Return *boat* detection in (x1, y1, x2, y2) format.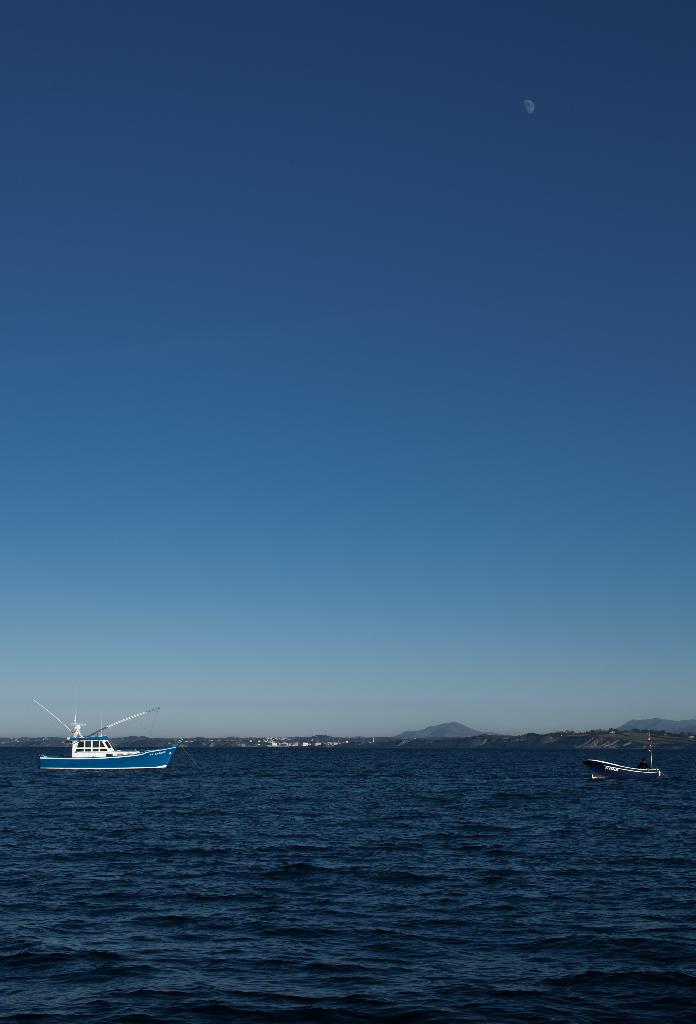
(583, 739, 663, 785).
